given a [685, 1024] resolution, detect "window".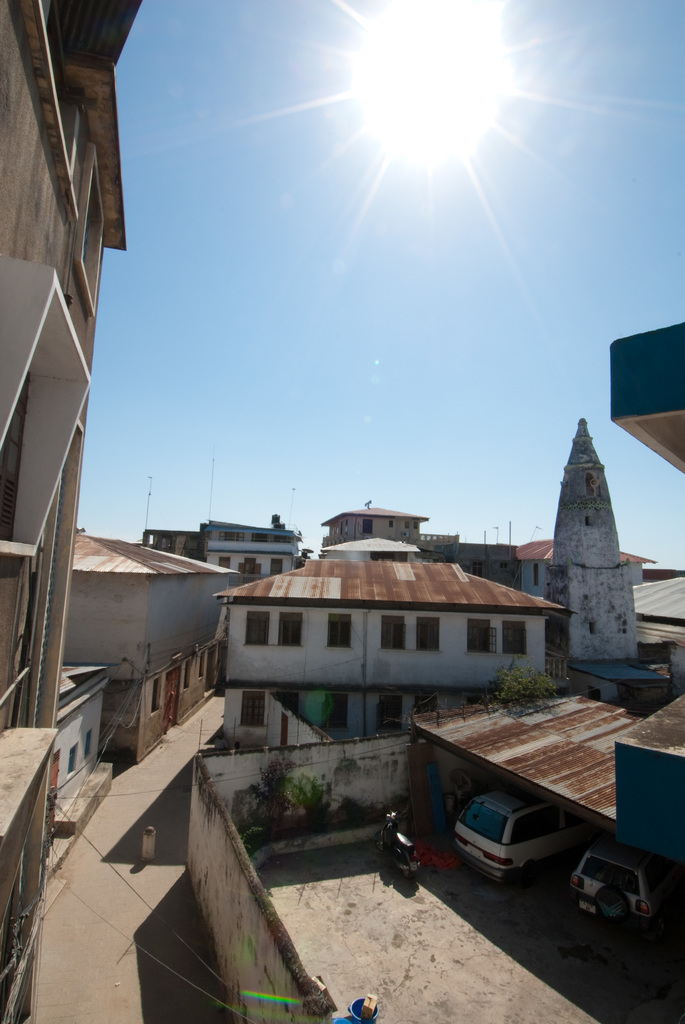
(left=372, top=695, right=408, bottom=735).
